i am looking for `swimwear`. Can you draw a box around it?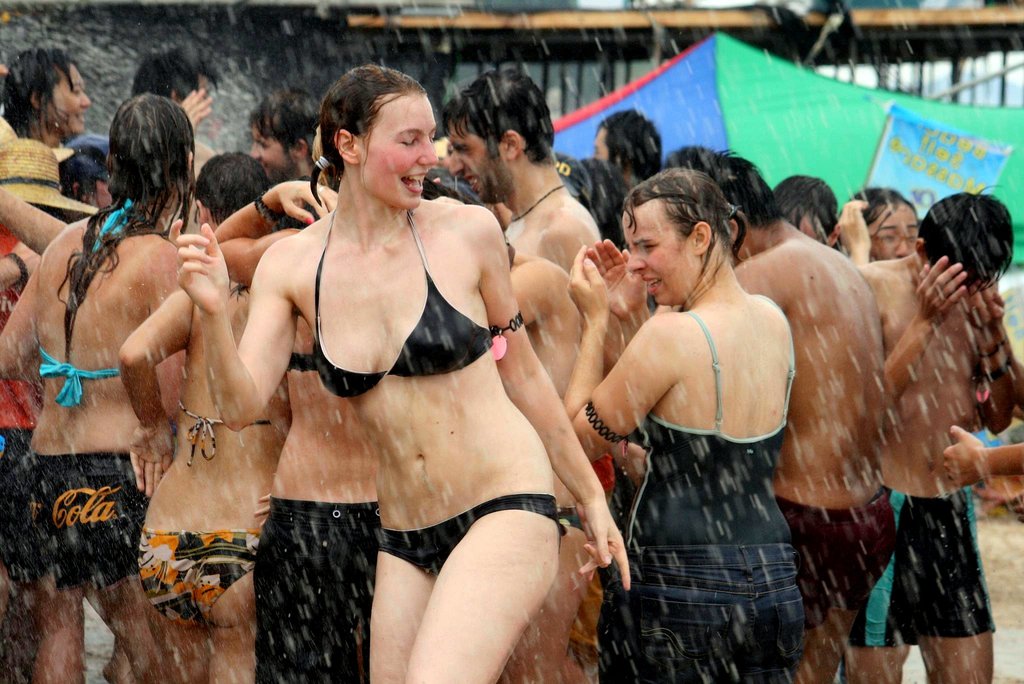
Sure, the bounding box is [370,494,566,578].
